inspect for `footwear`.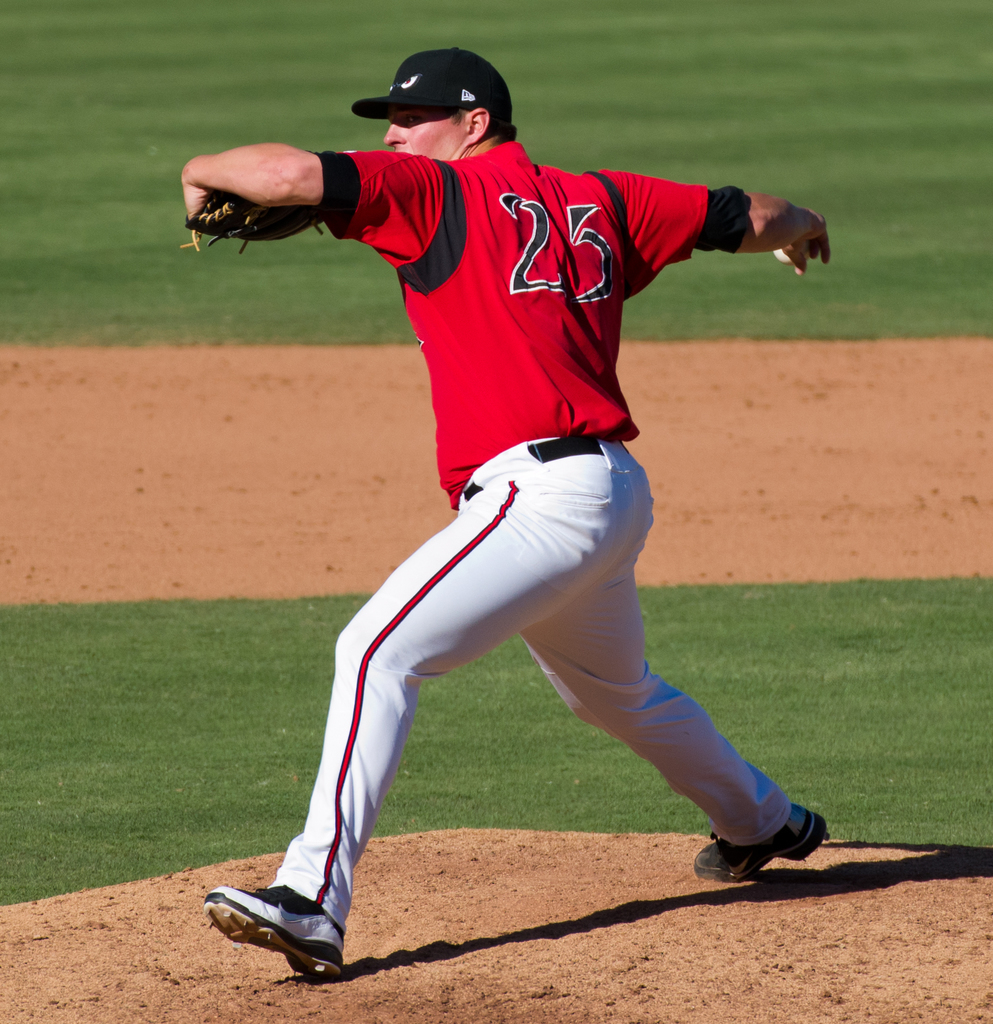
Inspection: BBox(690, 802, 828, 891).
